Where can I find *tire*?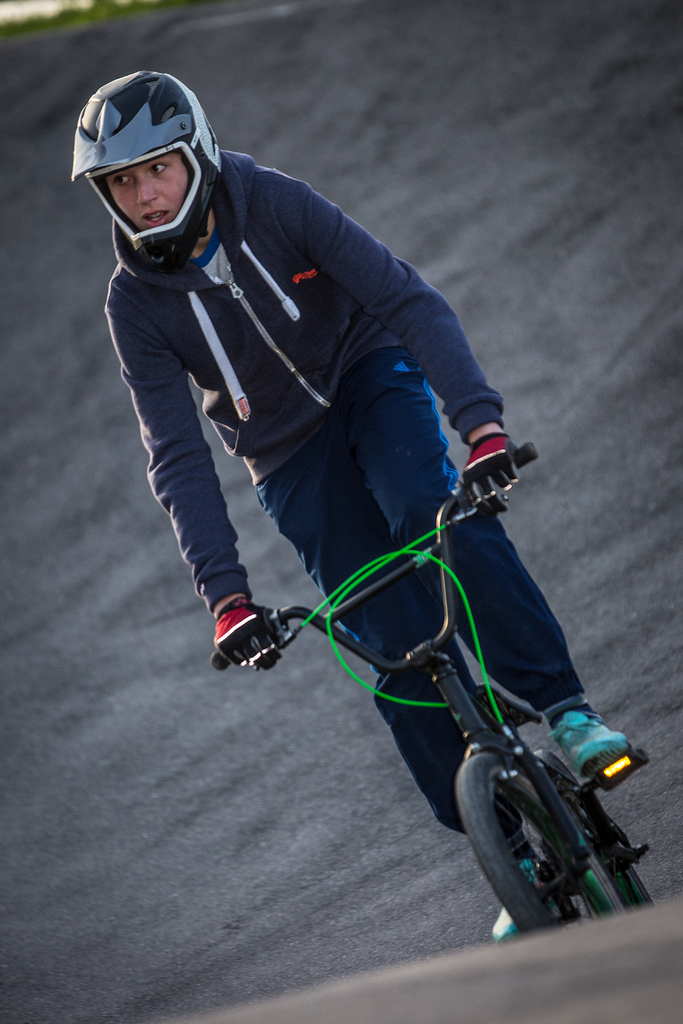
You can find it at l=529, t=742, r=654, b=910.
